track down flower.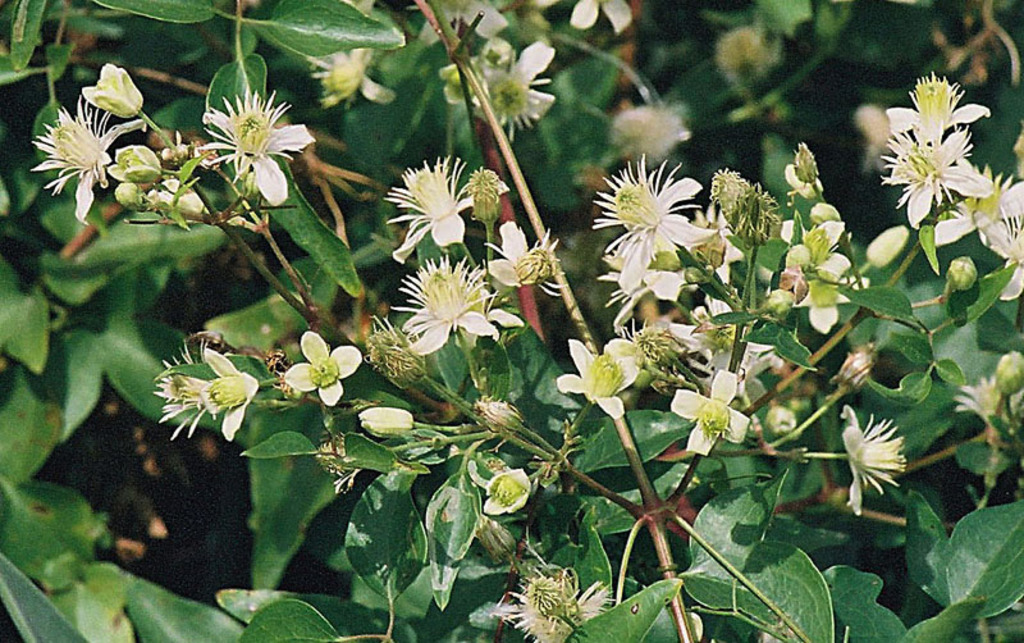
Tracked to [557,334,646,421].
